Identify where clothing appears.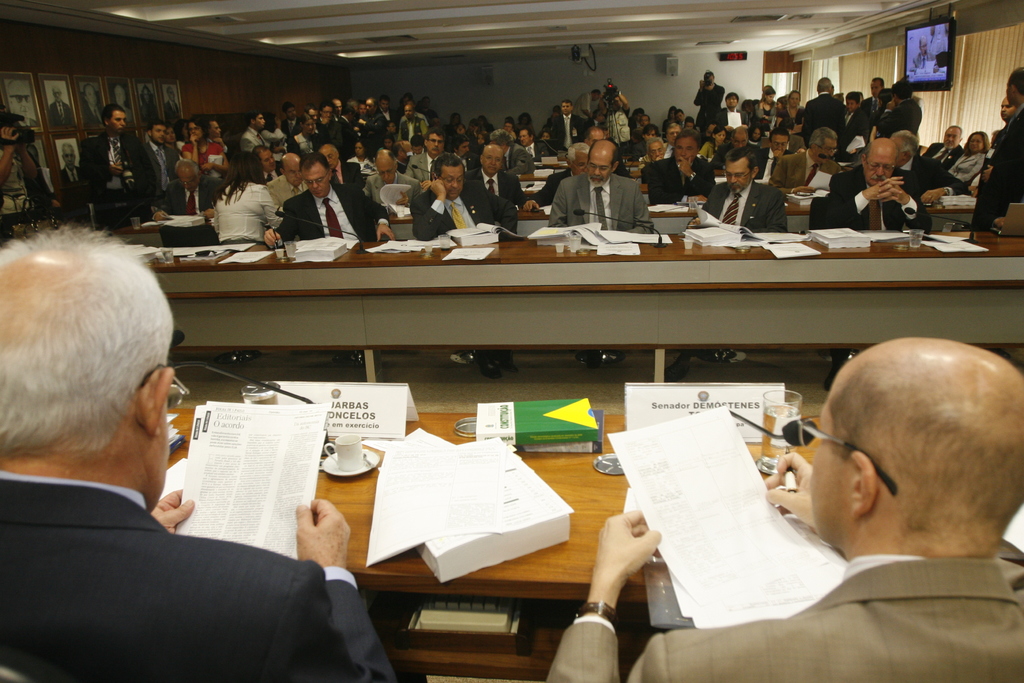
Appears at locate(93, 130, 145, 208).
